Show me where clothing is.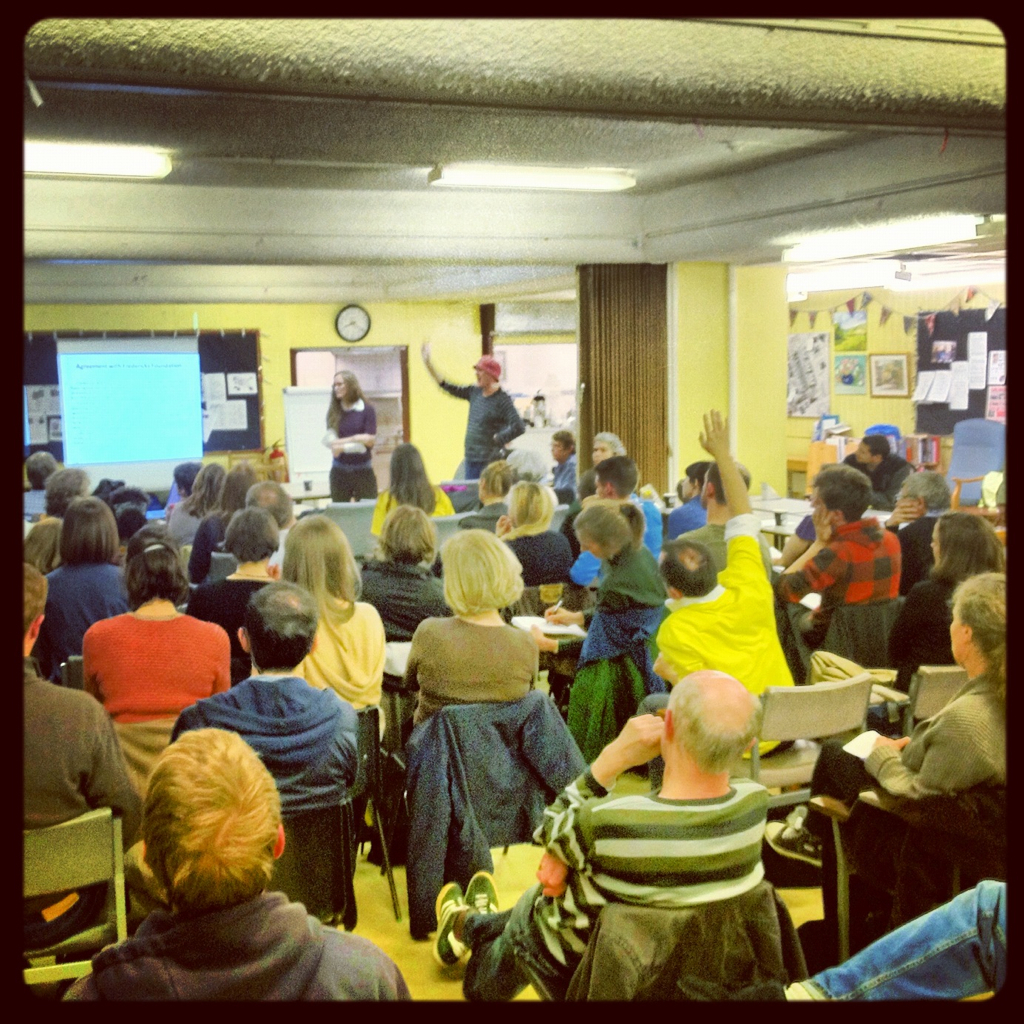
clothing is at {"x1": 21, "y1": 663, "x2": 149, "y2": 930}.
